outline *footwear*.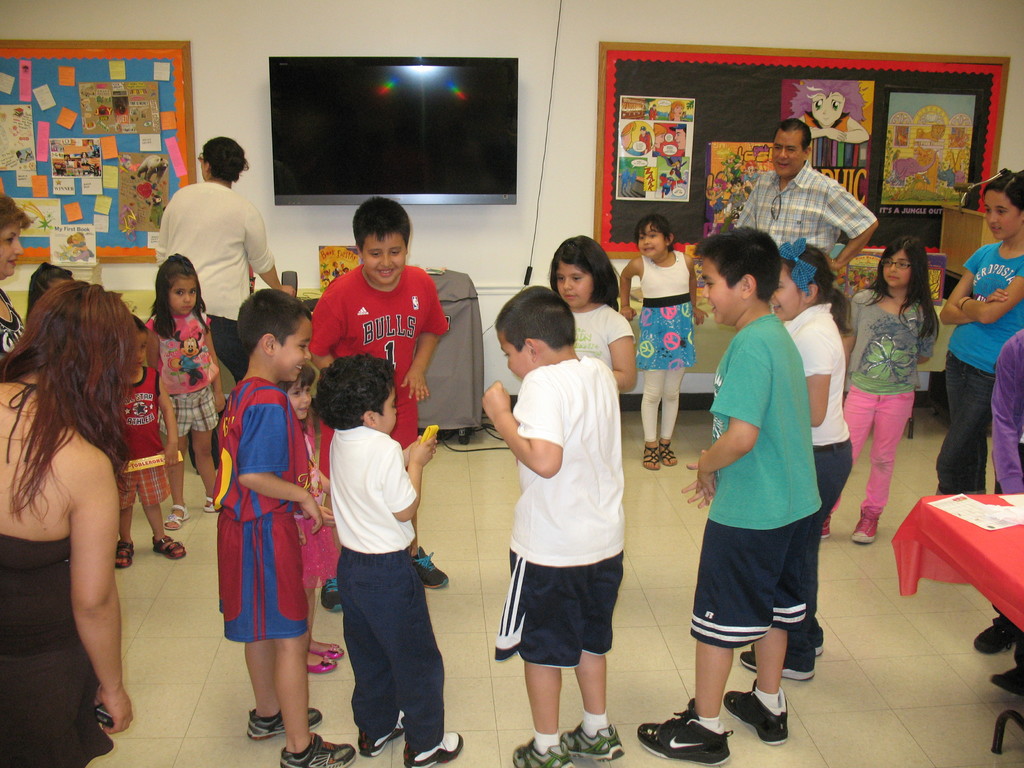
Outline: (left=660, top=443, right=680, bottom=464).
